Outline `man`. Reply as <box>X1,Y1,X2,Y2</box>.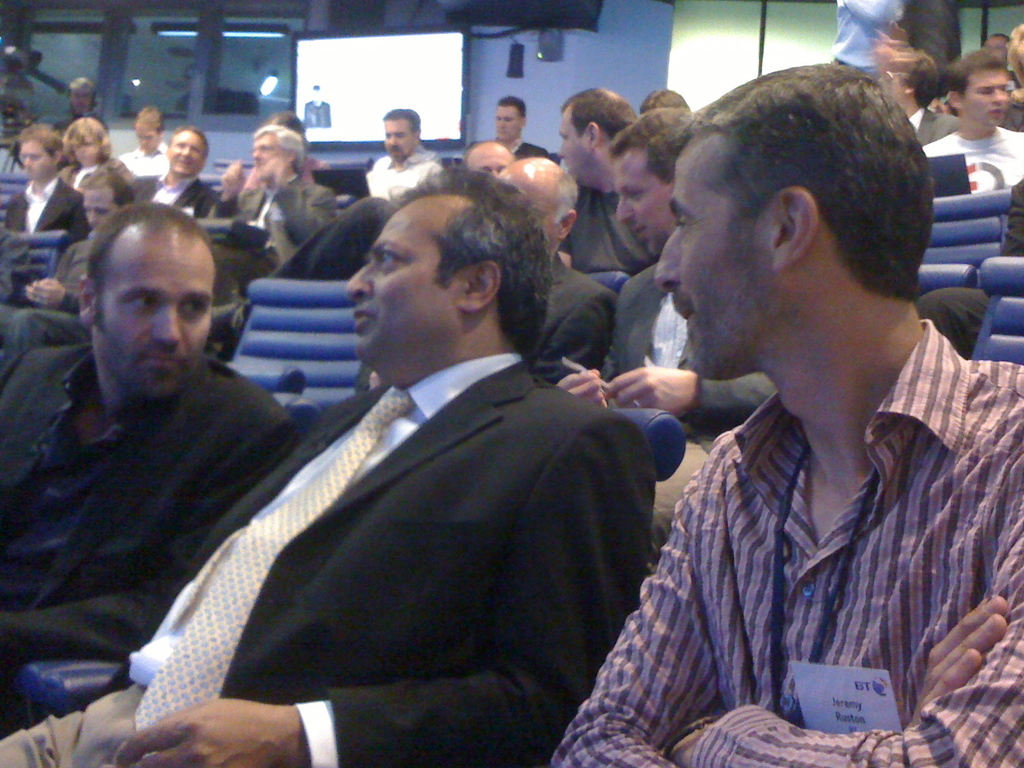
<box>1000,20,1023,123</box>.
